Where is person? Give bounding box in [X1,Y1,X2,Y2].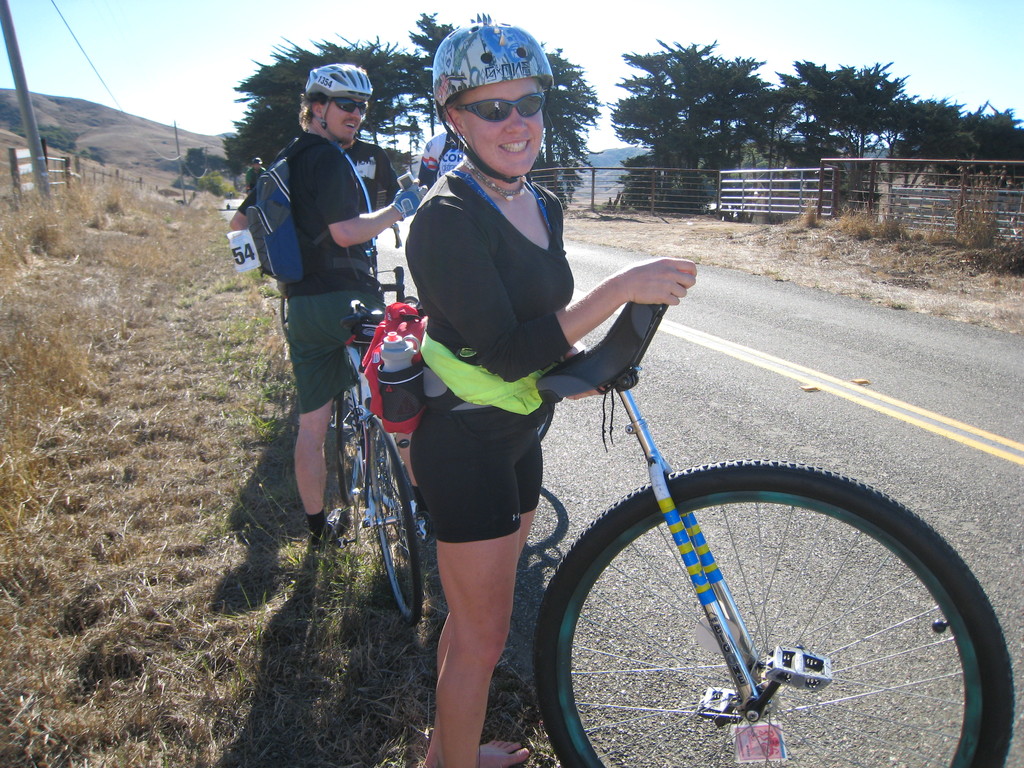
[404,24,697,767].
